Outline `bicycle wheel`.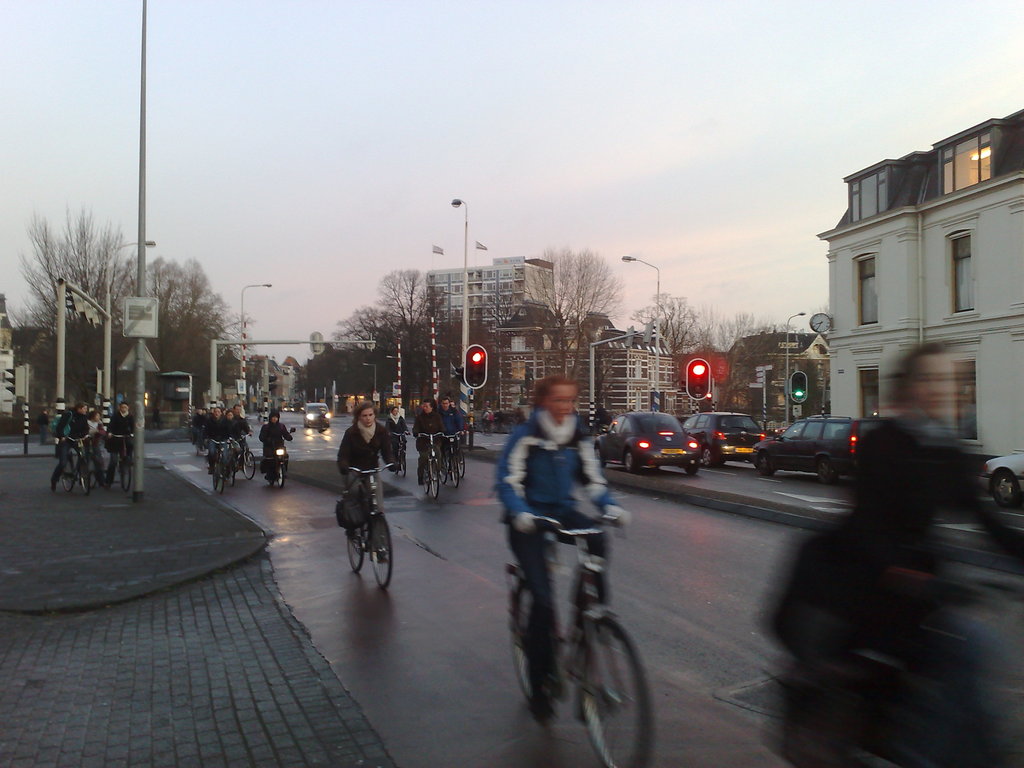
Outline: (368, 510, 396, 589).
